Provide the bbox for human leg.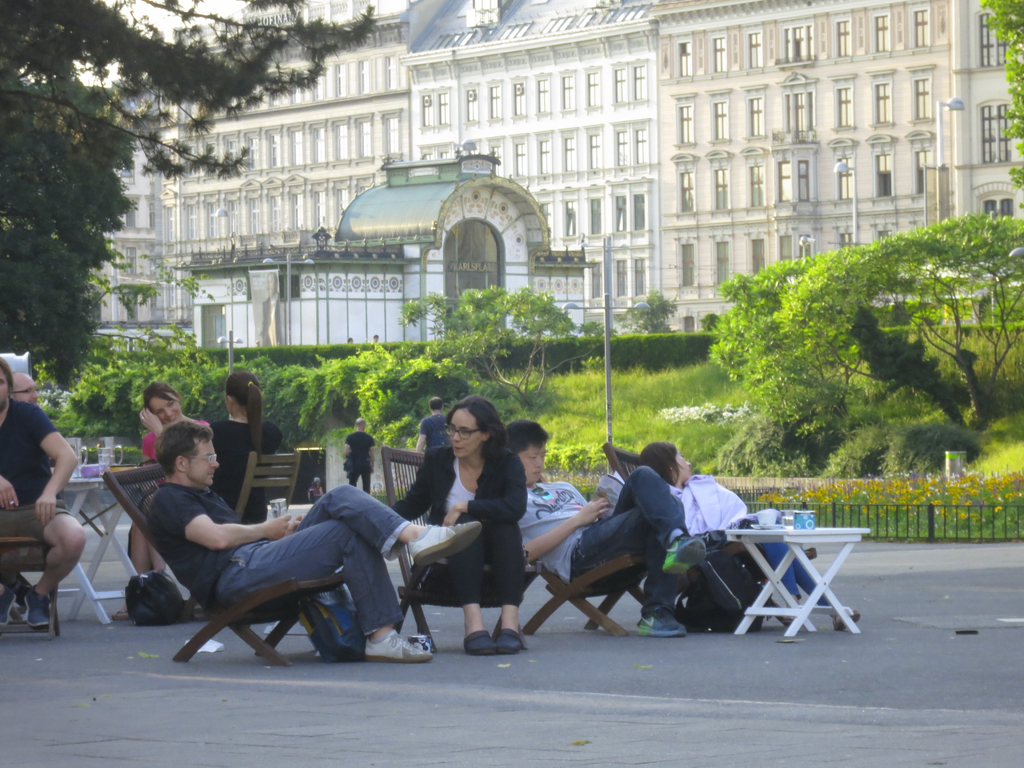
crop(444, 512, 495, 658).
